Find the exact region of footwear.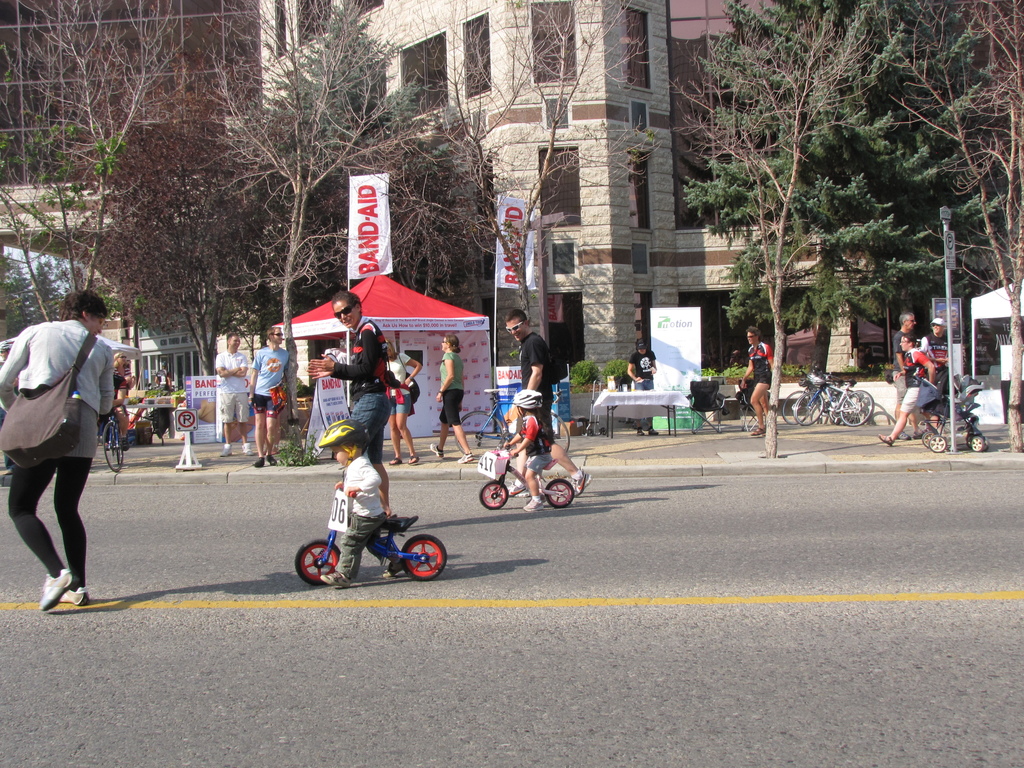
Exact region: <region>899, 430, 911, 438</region>.
